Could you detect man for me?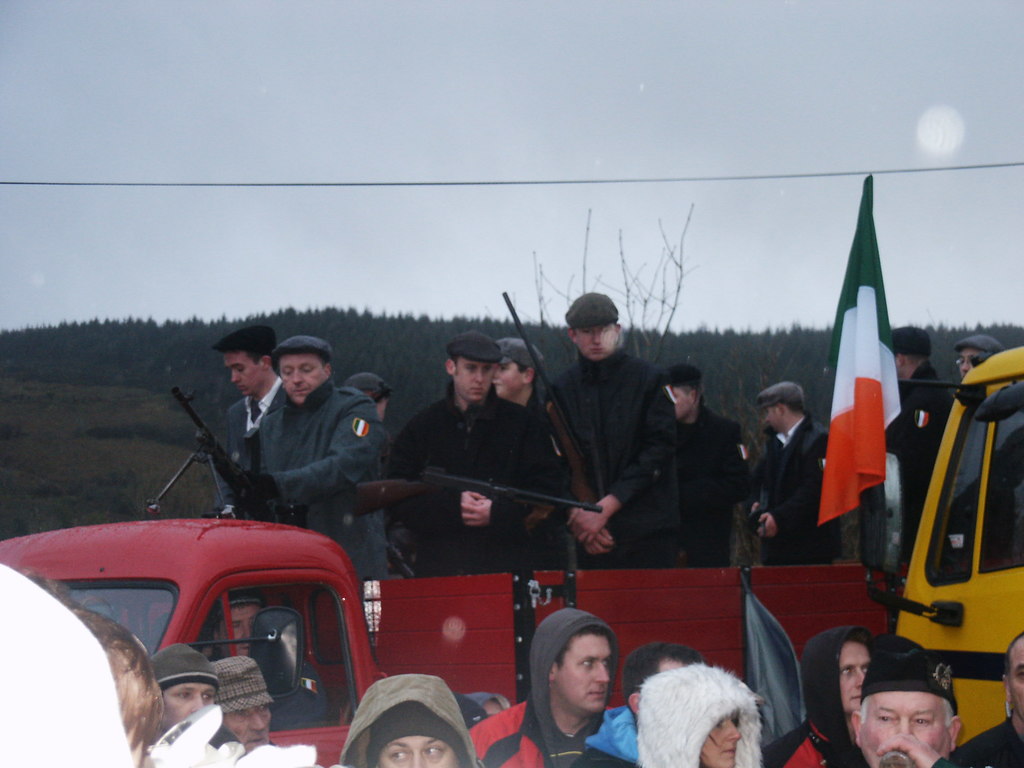
Detection result: <region>746, 381, 845, 563</region>.
